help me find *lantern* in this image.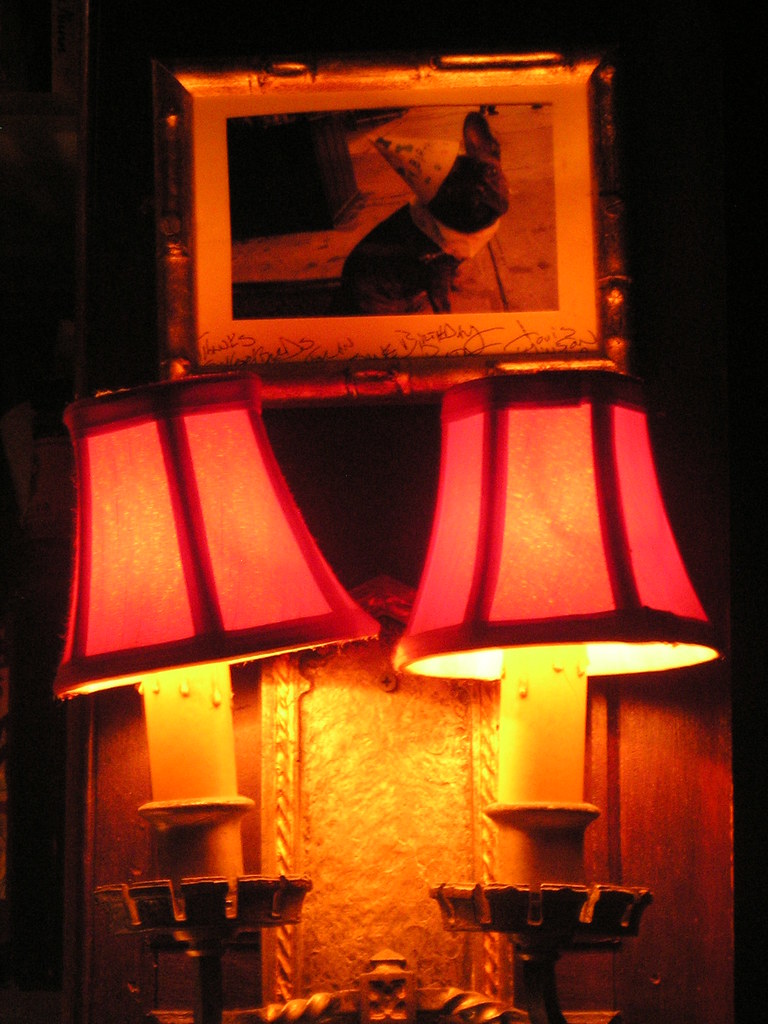
Found it: crop(394, 371, 719, 907).
